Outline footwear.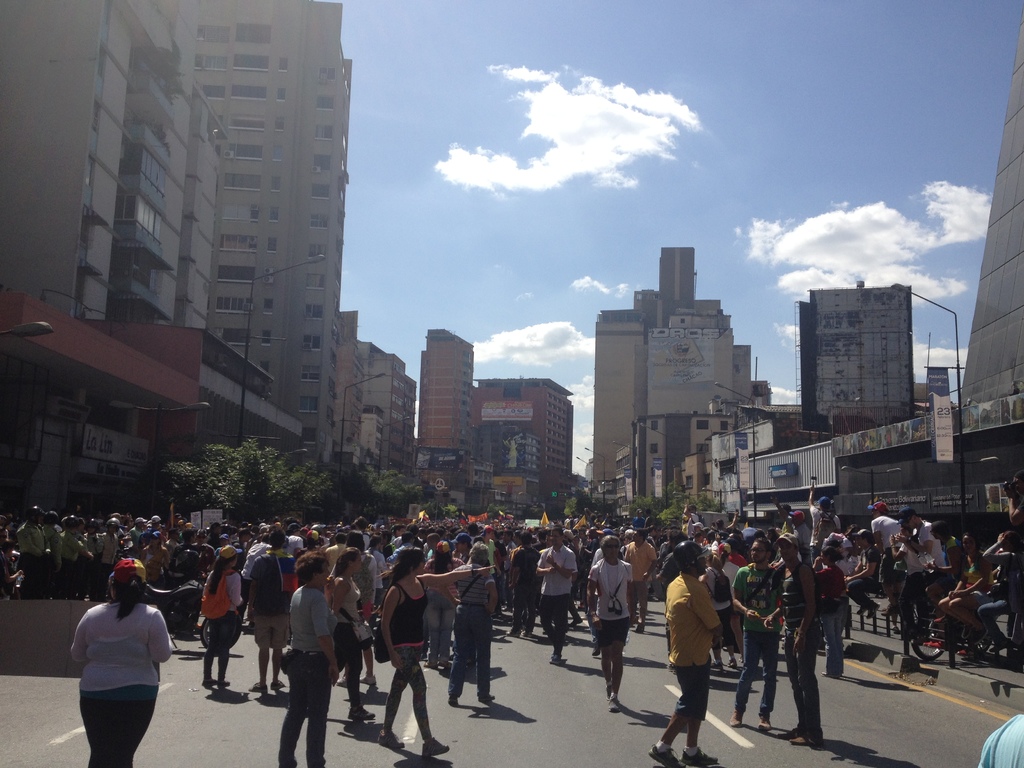
Outline: bbox=(635, 623, 646, 634).
